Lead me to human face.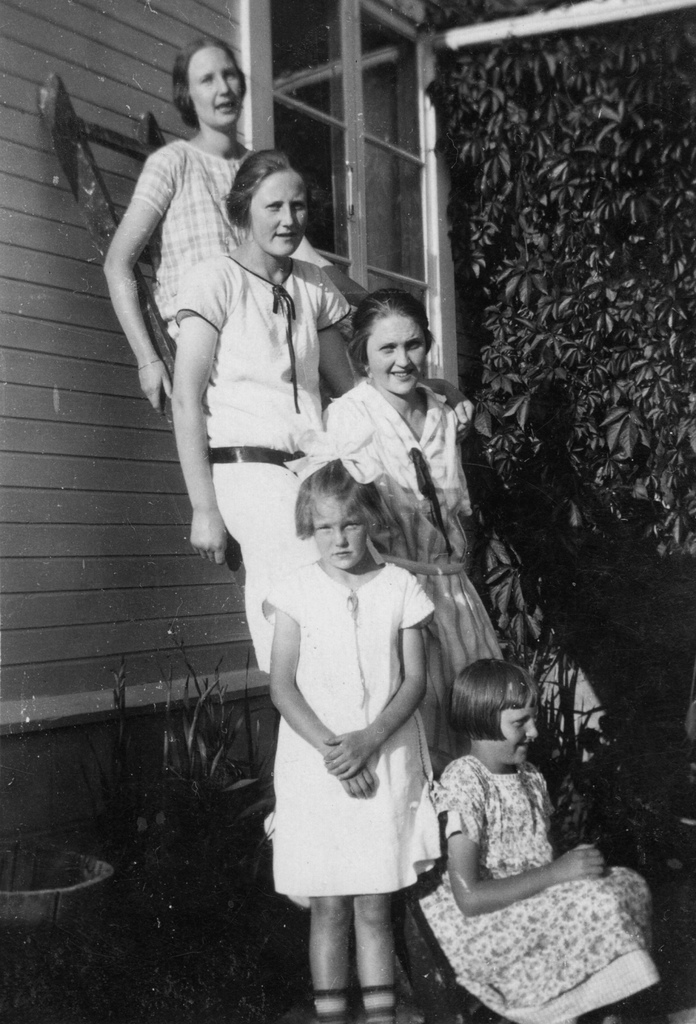
Lead to (491, 691, 541, 764).
